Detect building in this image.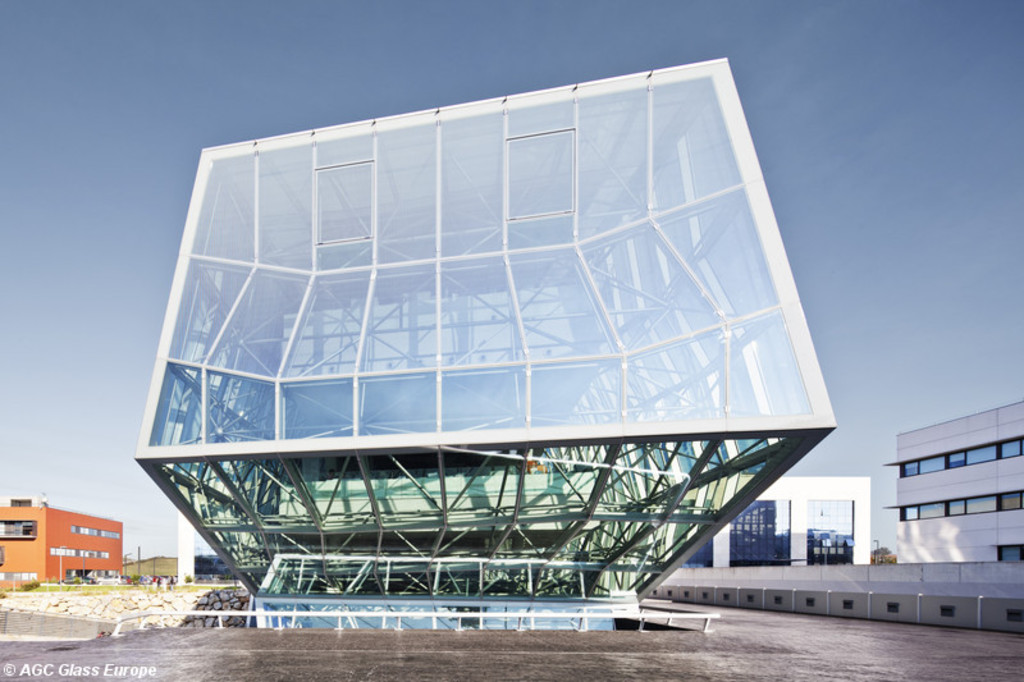
Detection: x1=173, y1=473, x2=868, y2=581.
